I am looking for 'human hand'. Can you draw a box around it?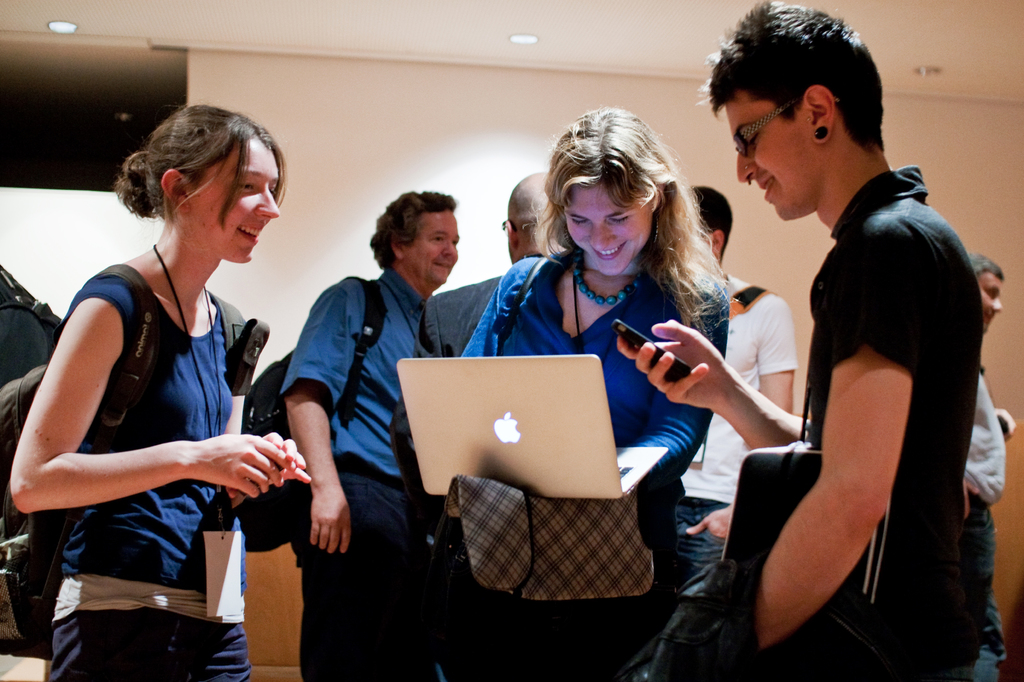
Sure, the bounding box is select_region(683, 506, 737, 536).
